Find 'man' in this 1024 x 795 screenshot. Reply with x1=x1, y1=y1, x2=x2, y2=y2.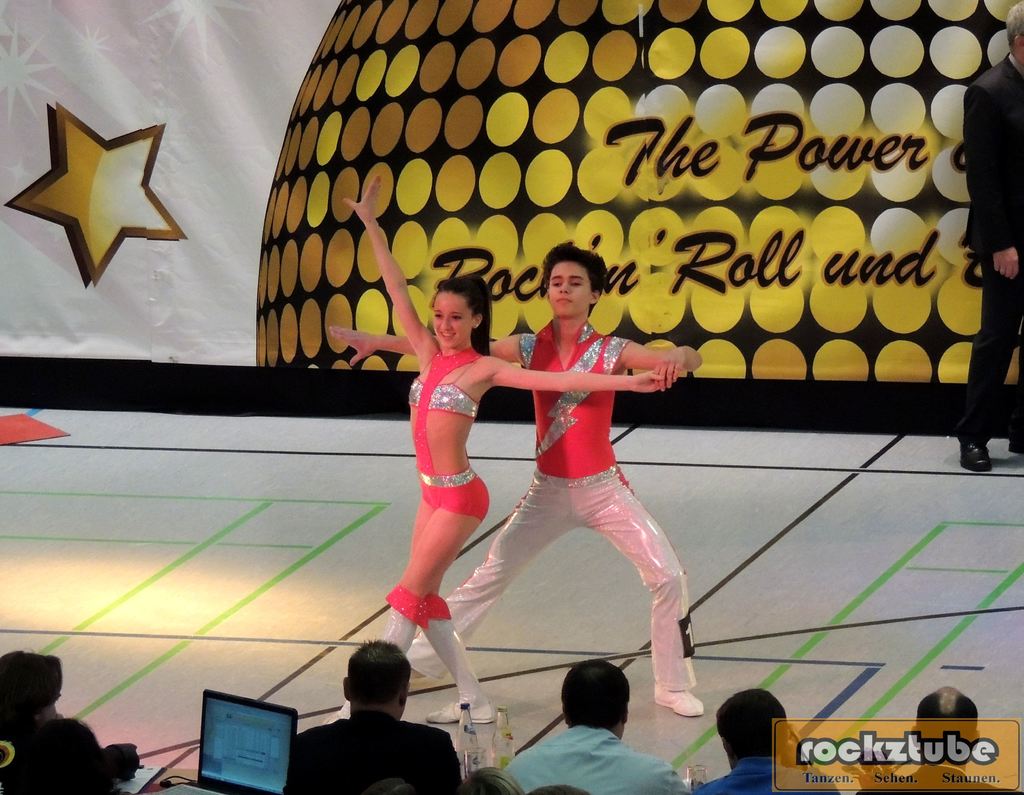
x1=321, y1=244, x2=704, y2=724.
